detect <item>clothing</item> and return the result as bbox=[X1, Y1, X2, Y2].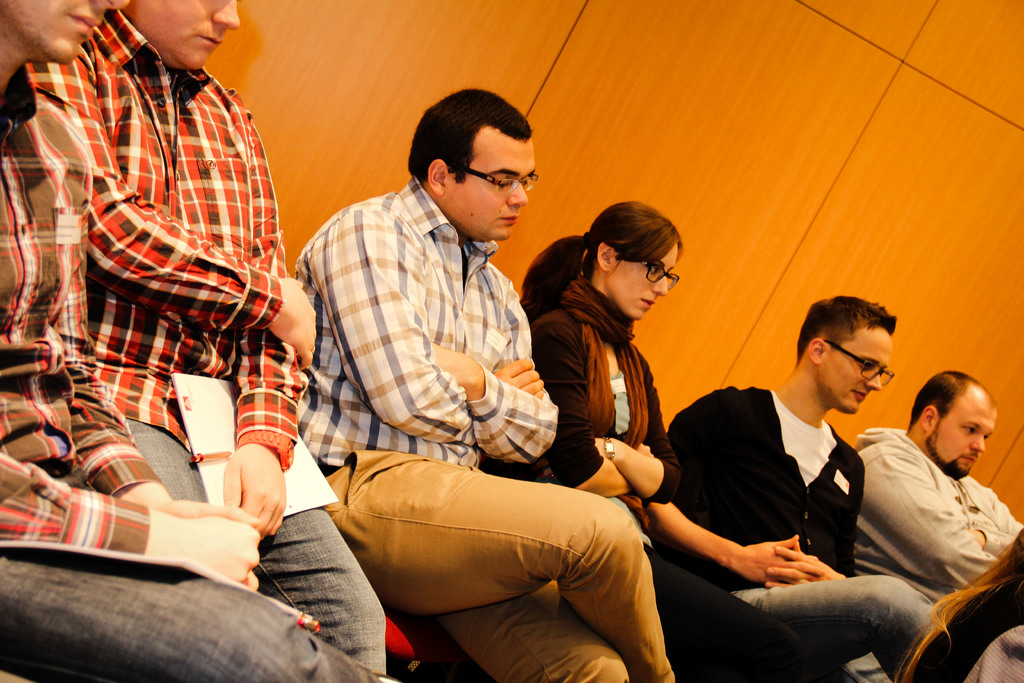
bbox=[294, 176, 676, 682].
